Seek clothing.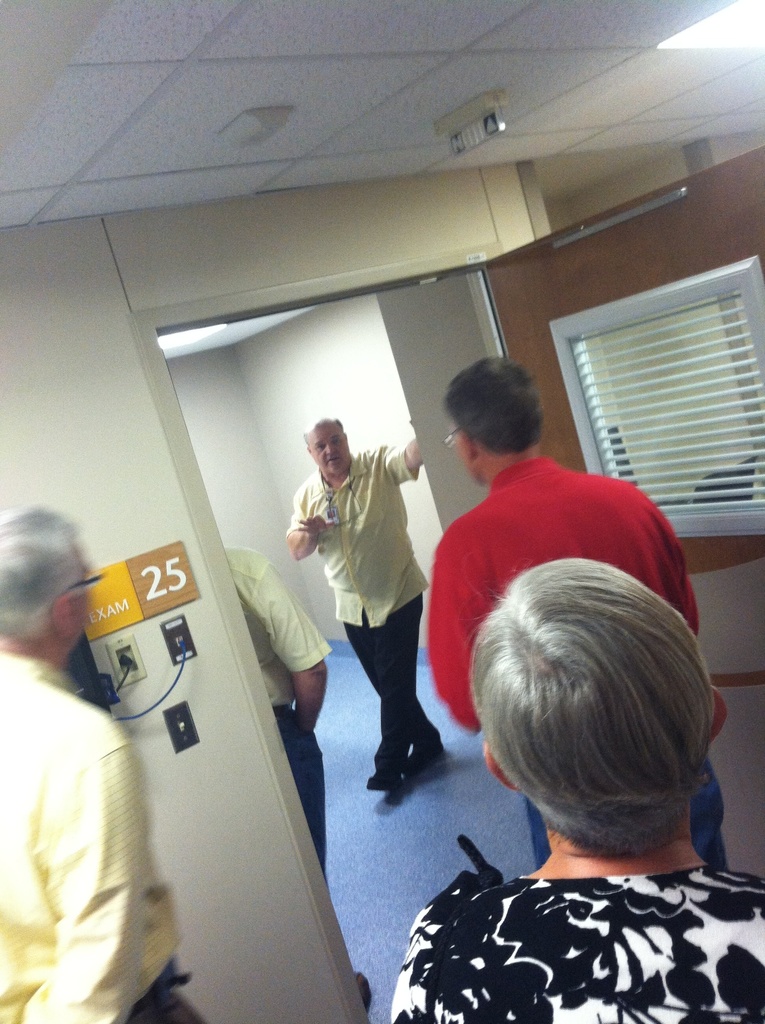
(left=410, top=445, right=745, bottom=897).
